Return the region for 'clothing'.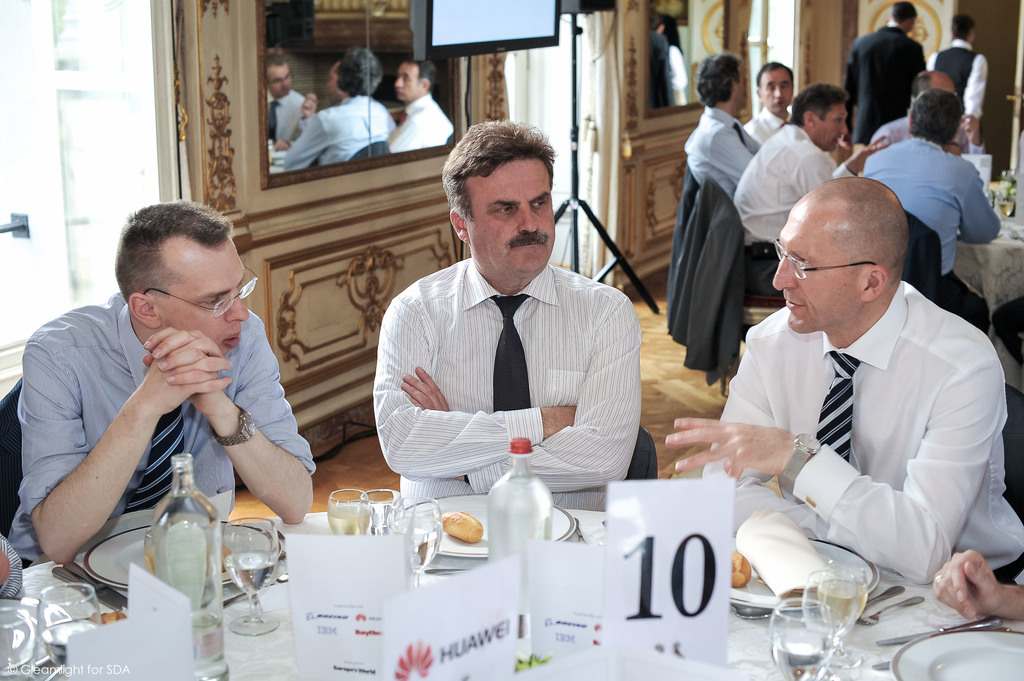
left=0, top=534, right=31, bottom=600.
